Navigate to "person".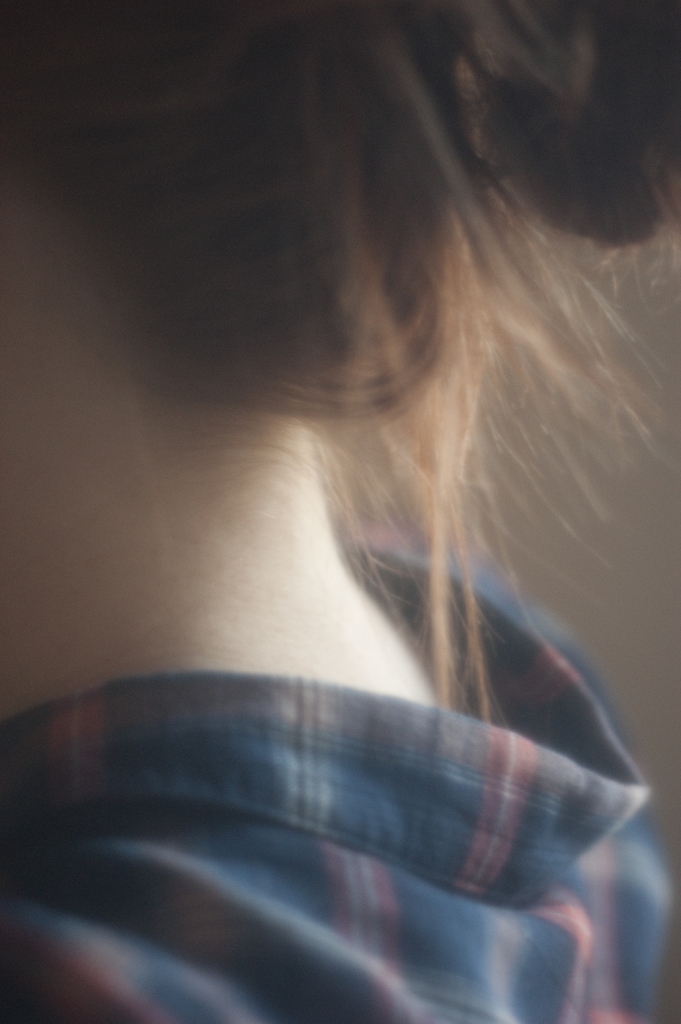
Navigation target: [0,0,680,1023].
